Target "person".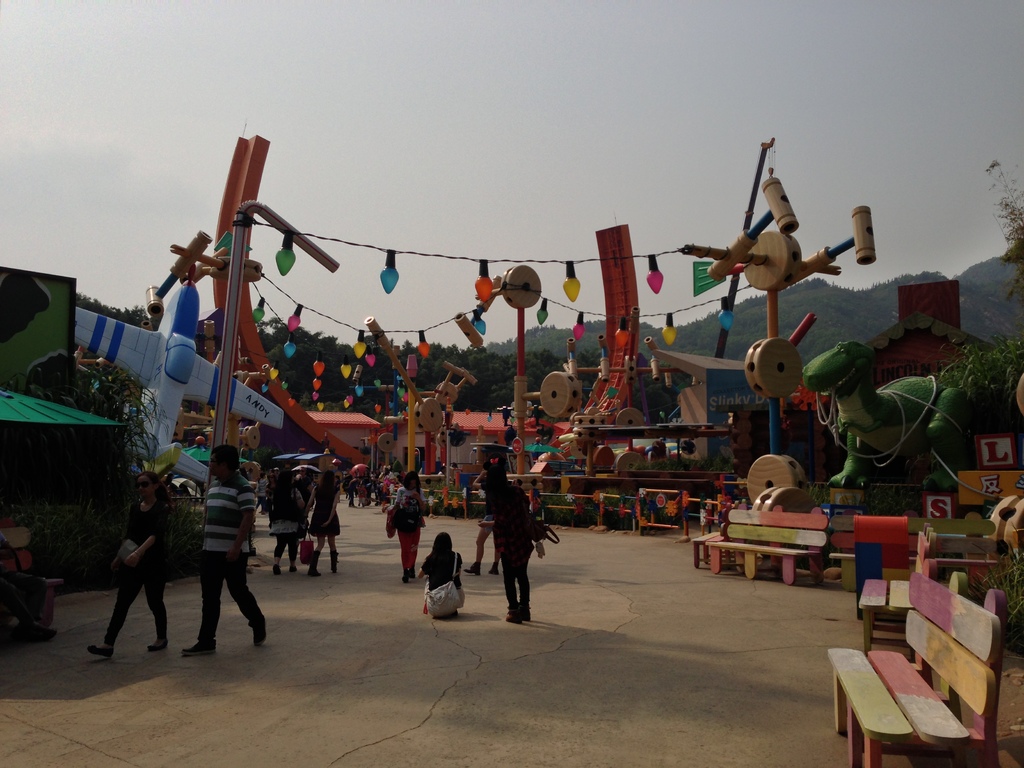
Target region: 387,470,433,584.
